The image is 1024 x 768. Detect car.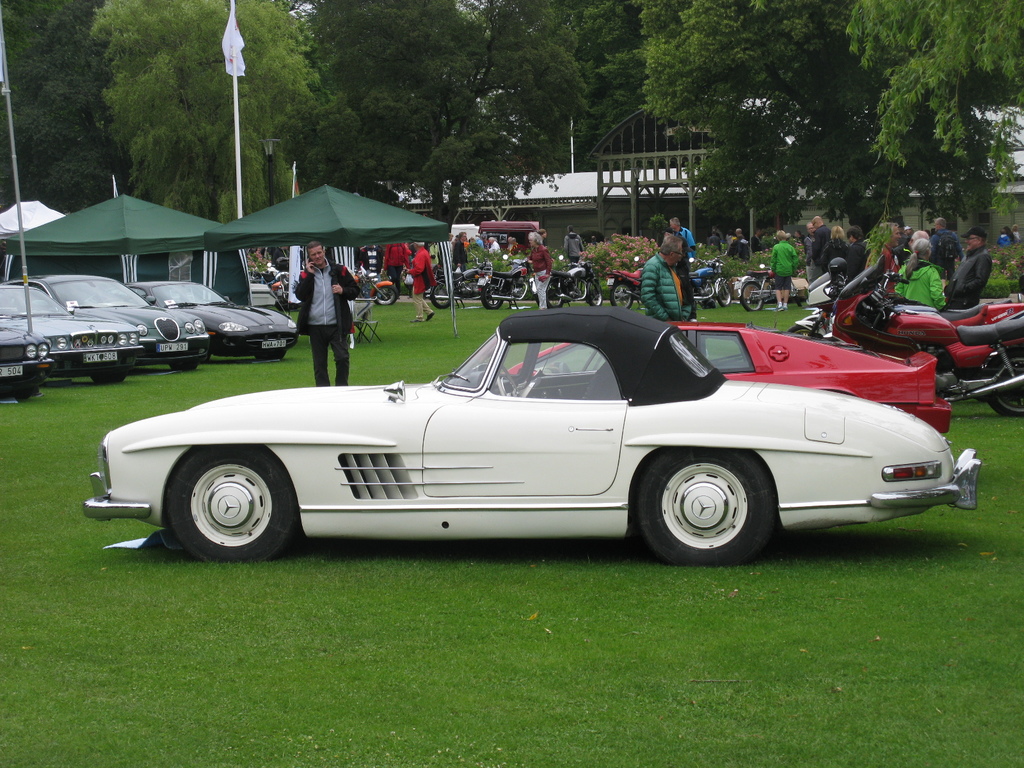
Detection: <box>509,320,952,436</box>.
